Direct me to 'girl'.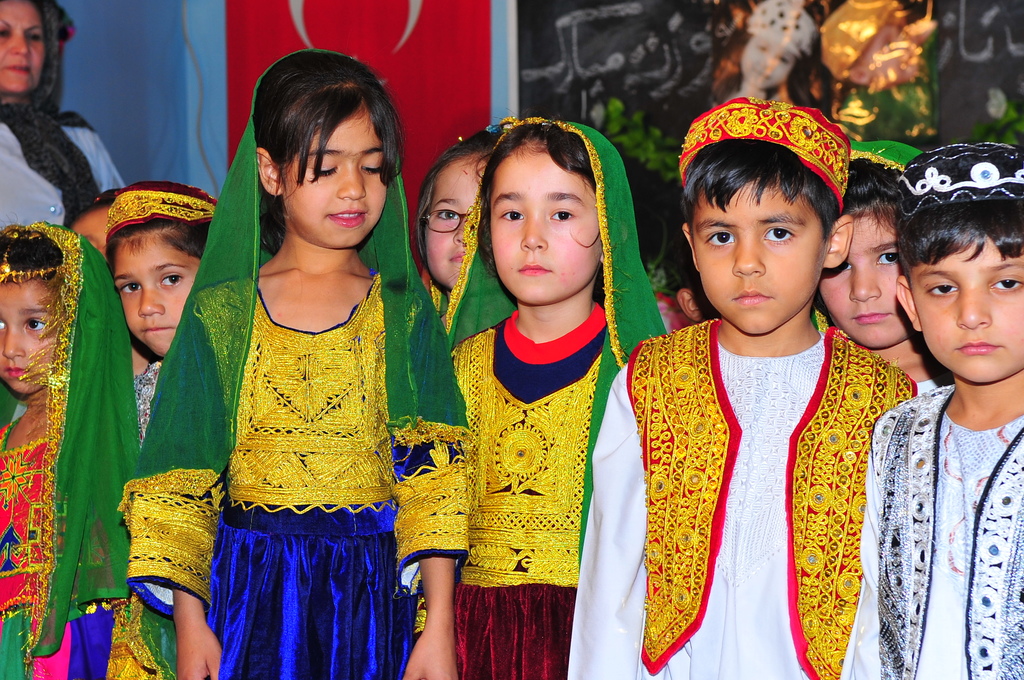
Direction: 0/212/131/679.
